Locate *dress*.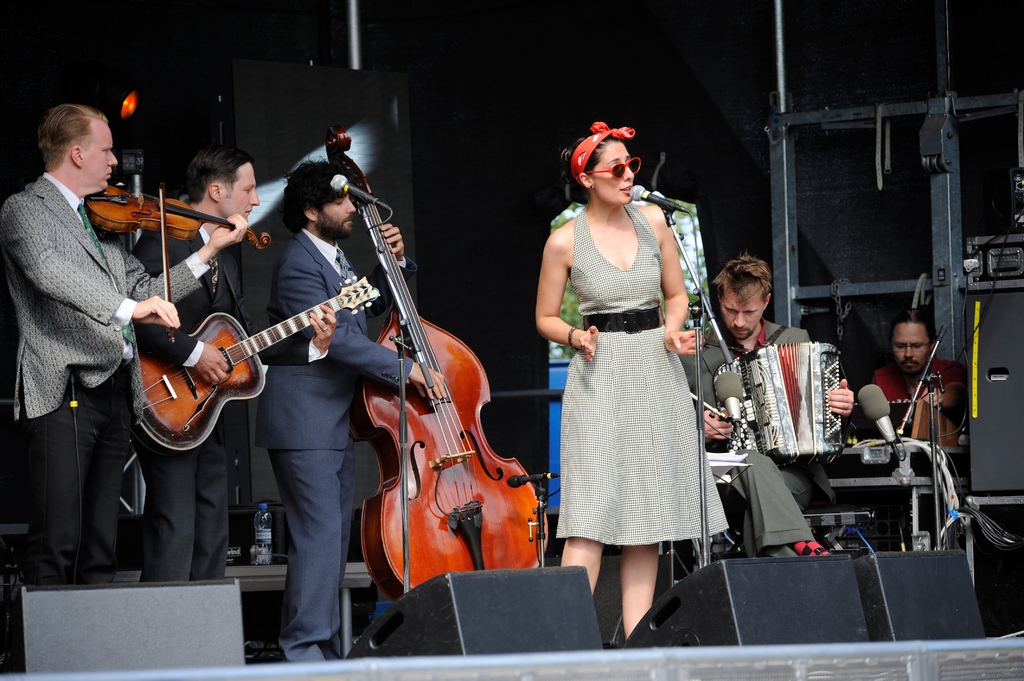
Bounding box: [552,201,731,550].
